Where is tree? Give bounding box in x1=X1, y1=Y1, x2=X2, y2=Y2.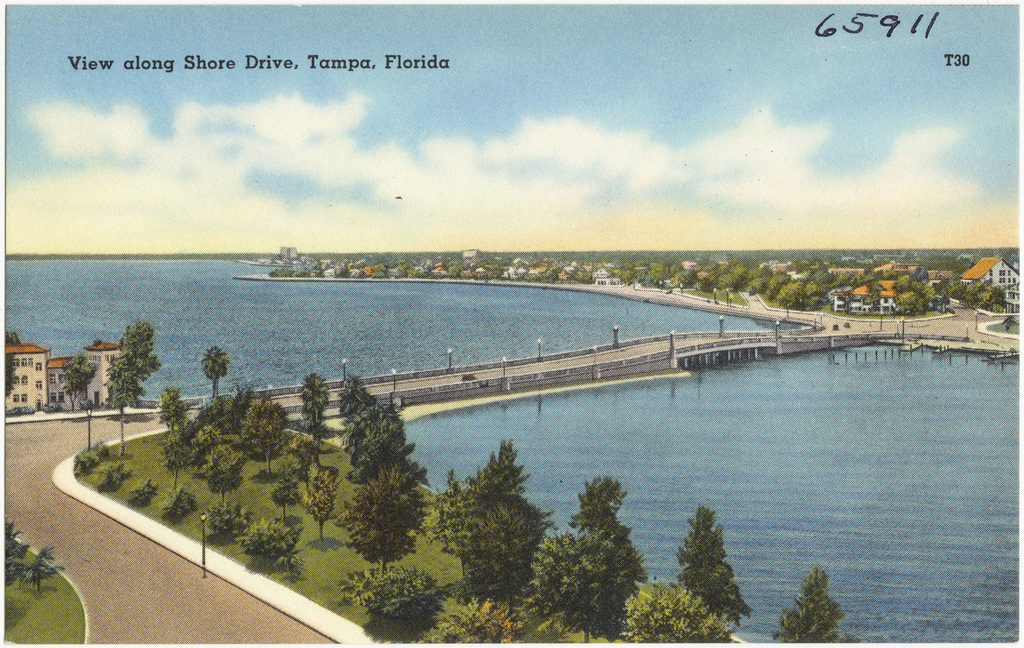
x1=298, y1=467, x2=346, y2=547.
